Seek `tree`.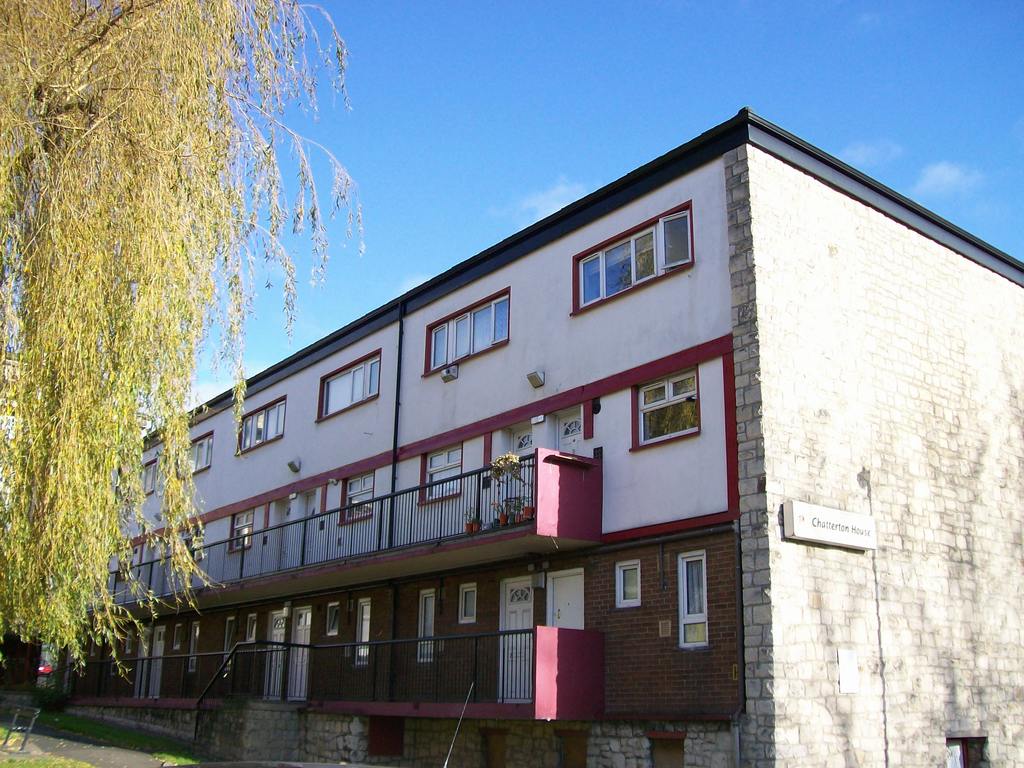
locate(0, 0, 365, 685).
